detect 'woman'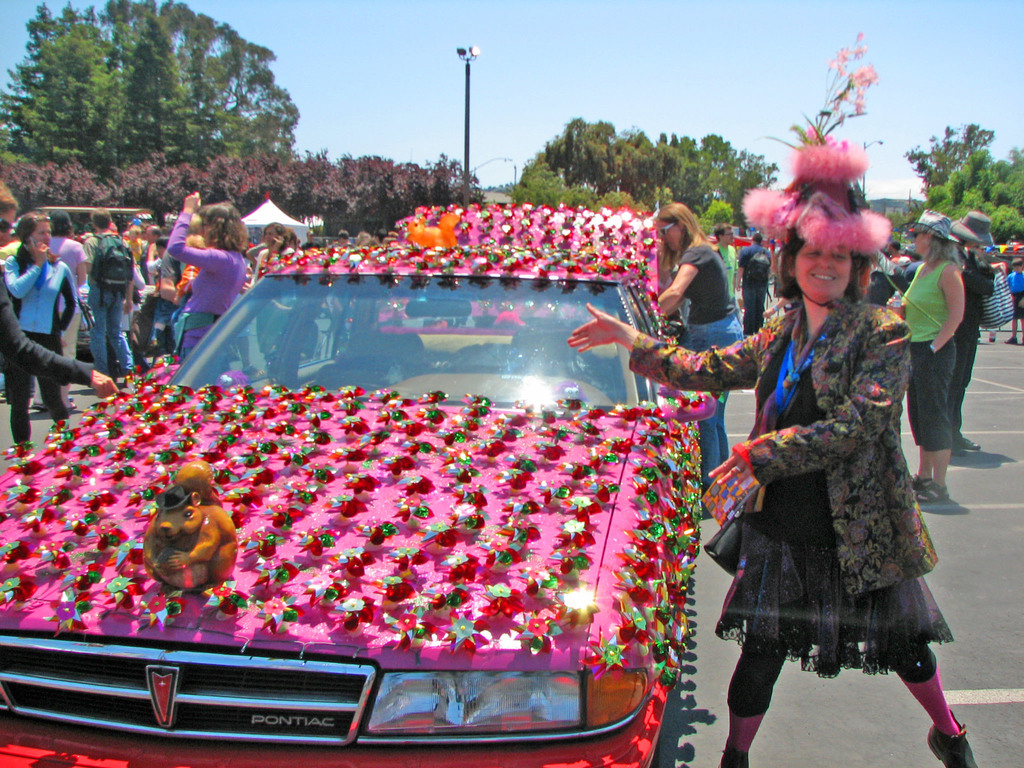
x1=568 y1=146 x2=980 y2=767
